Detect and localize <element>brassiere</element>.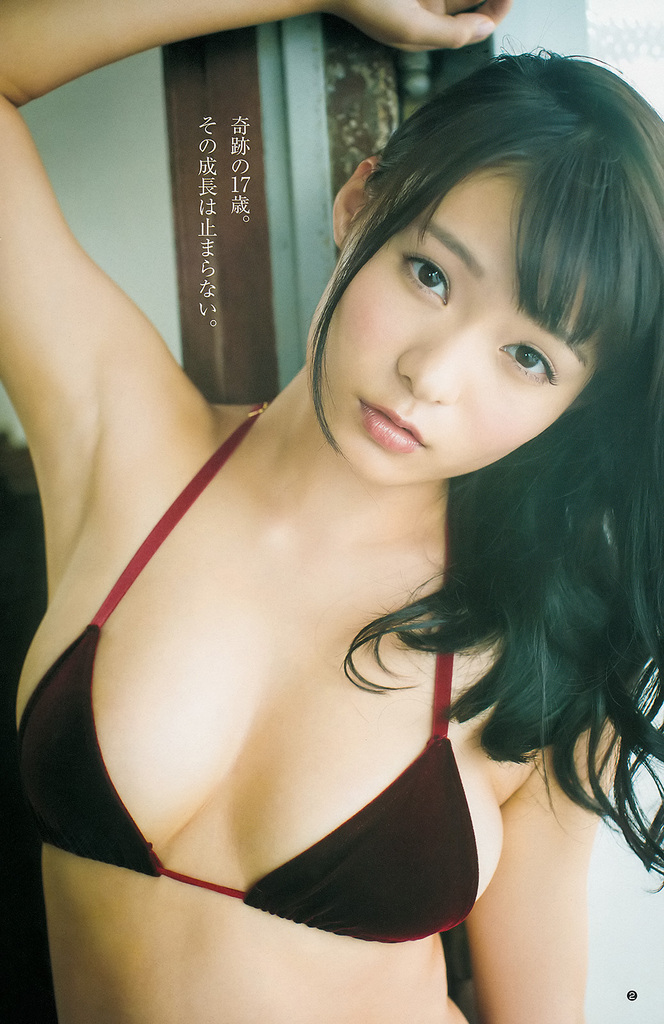
Localized at <bbox>4, 387, 480, 949</bbox>.
